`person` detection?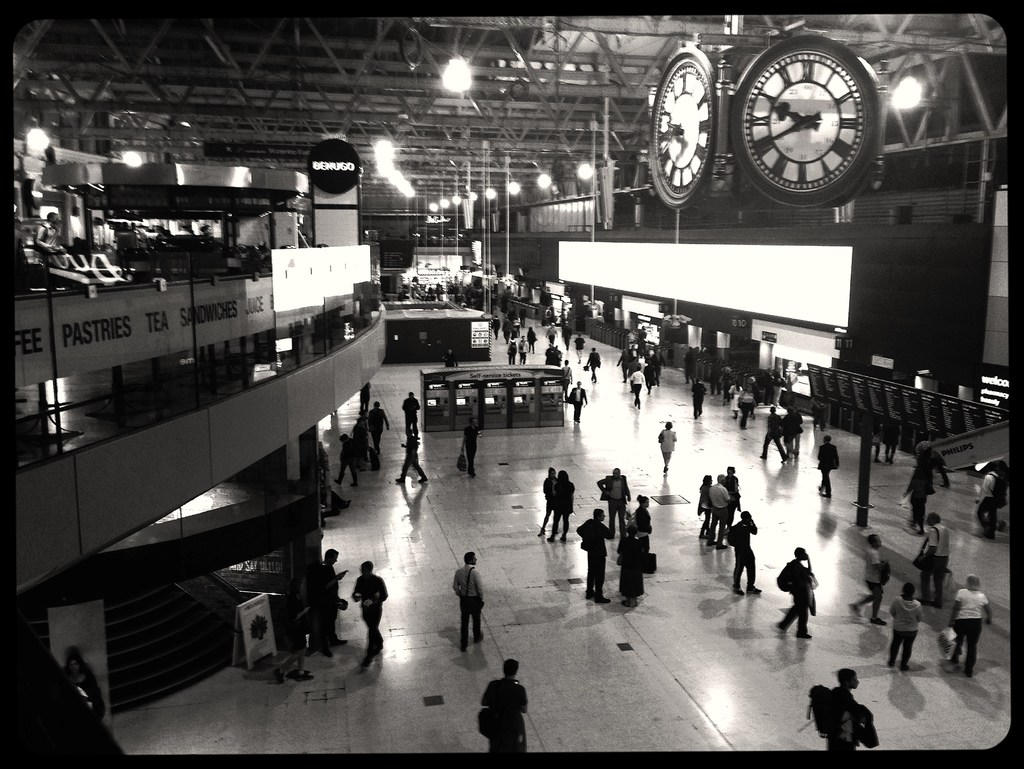
box=[717, 460, 751, 522]
